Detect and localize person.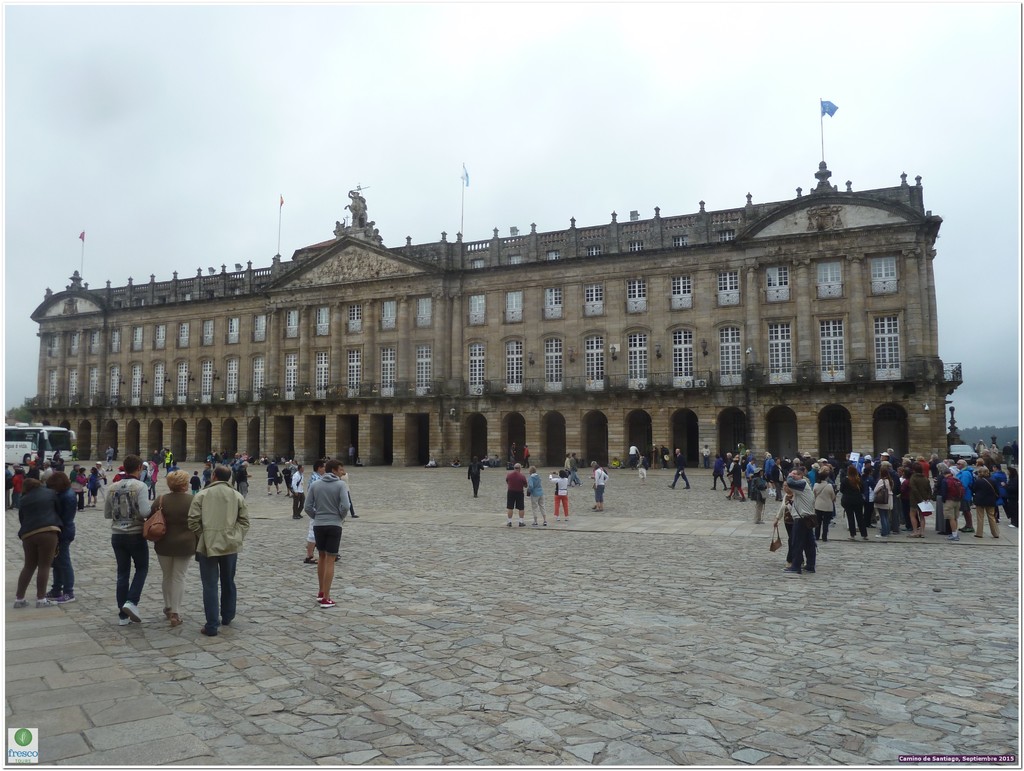
Localized at BBox(650, 443, 660, 469).
